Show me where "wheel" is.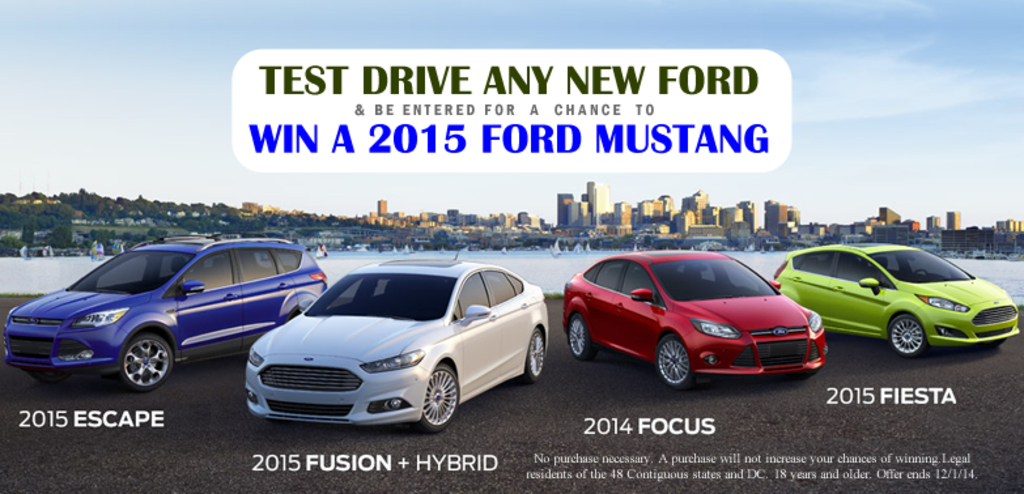
"wheel" is at box(889, 311, 922, 357).
